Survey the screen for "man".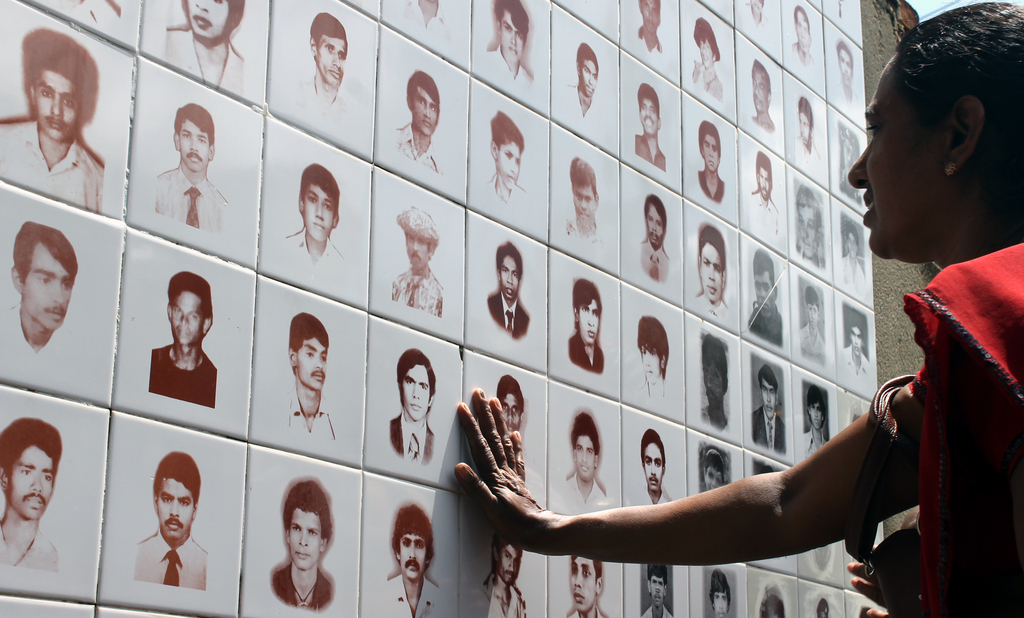
Survey found: rect(0, 28, 107, 214).
